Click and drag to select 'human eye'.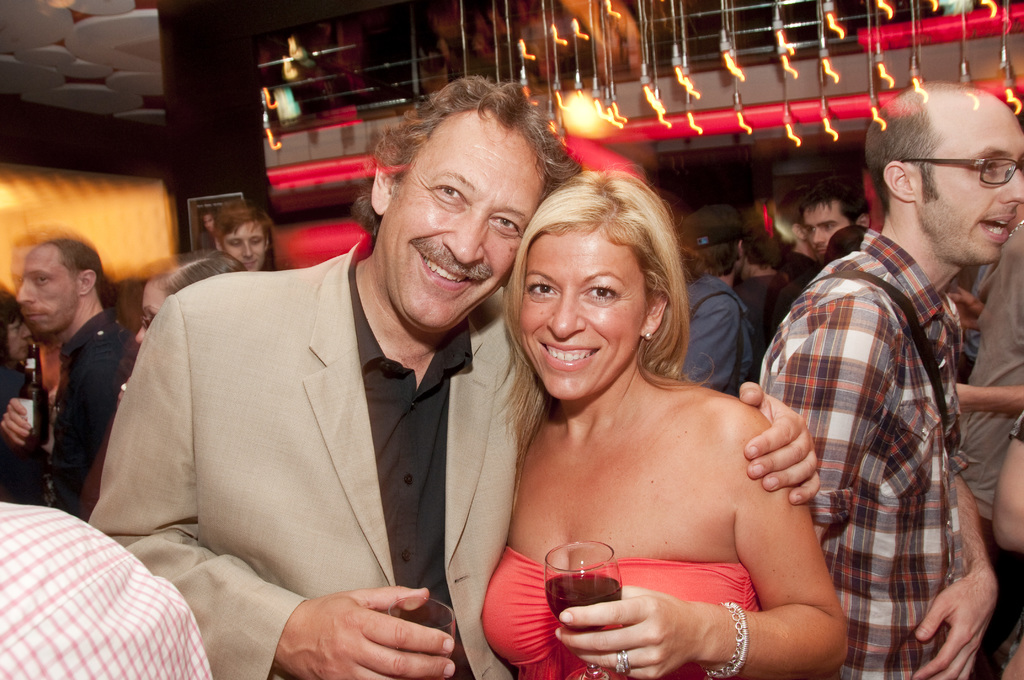
Selection: 973 153 1000 179.
